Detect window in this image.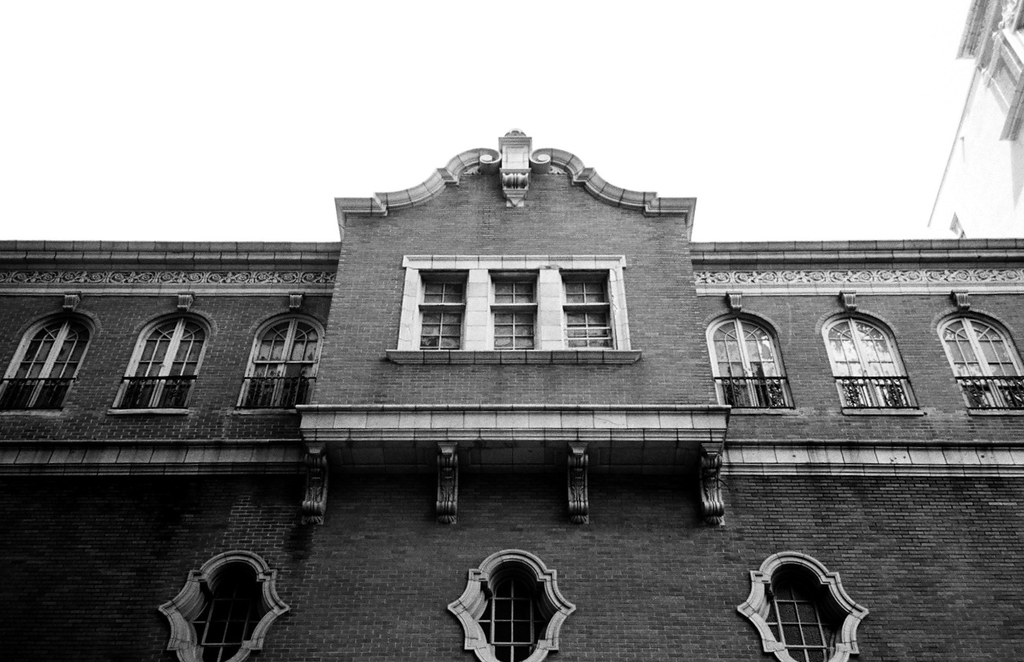
Detection: <region>752, 560, 855, 661</region>.
